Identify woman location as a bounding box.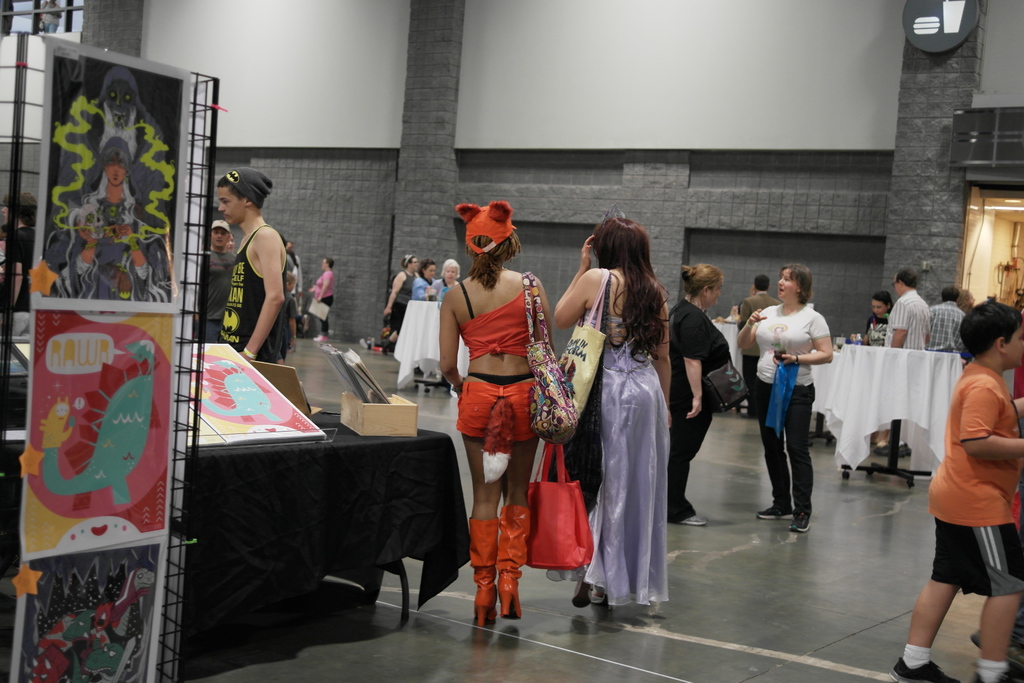
bbox=[435, 206, 563, 625].
